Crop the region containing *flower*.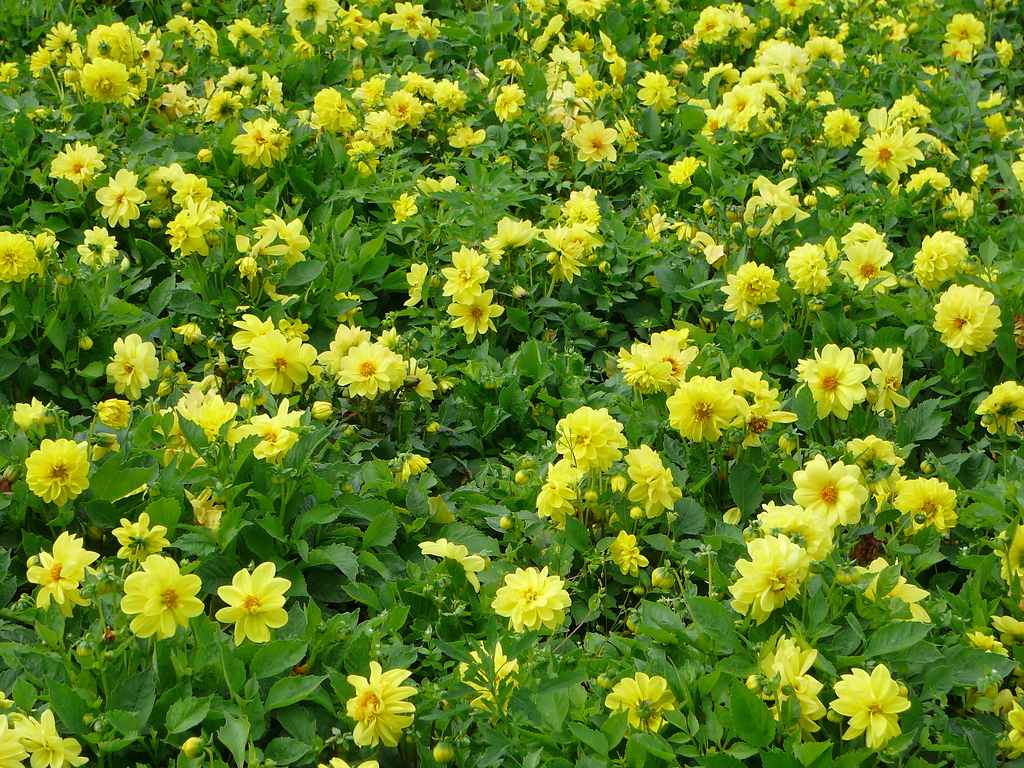
Crop region: [left=573, top=118, right=616, bottom=164].
